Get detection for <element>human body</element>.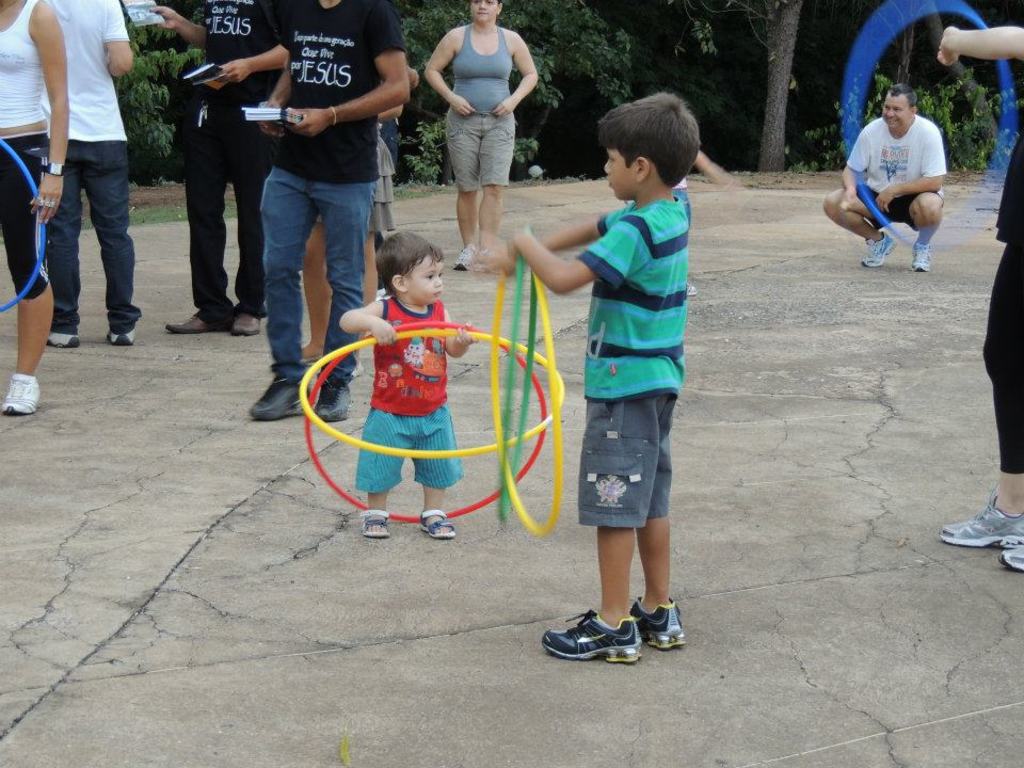
Detection: <box>334,230,459,535</box>.
